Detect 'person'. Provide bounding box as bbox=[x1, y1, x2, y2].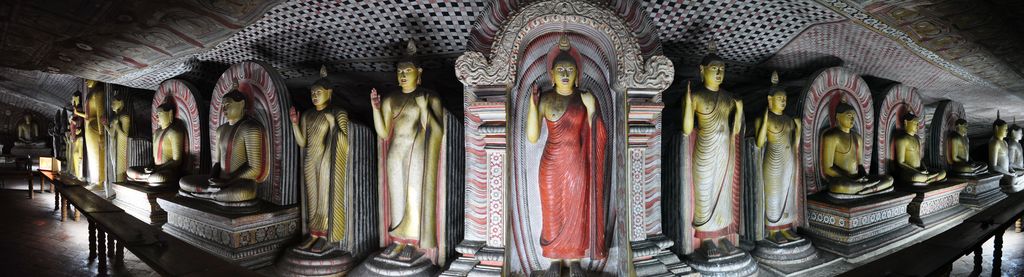
bbox=[12, 110, 40, 149].
